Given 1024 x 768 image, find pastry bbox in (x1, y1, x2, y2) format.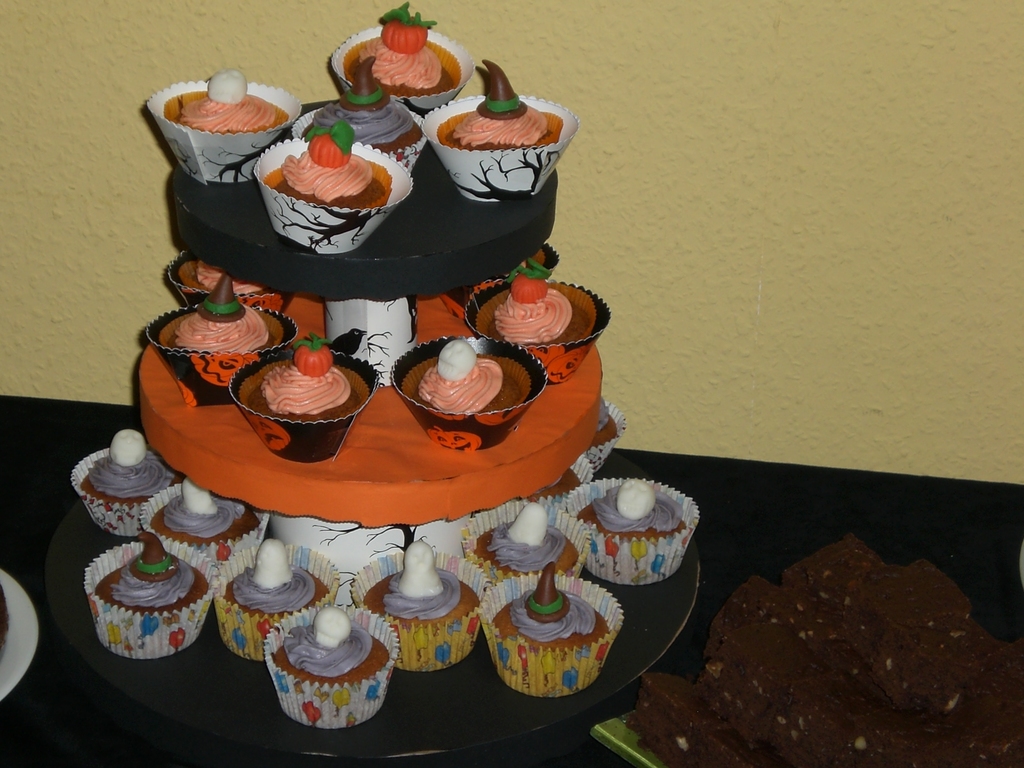
(526, 454, 581, 502).
